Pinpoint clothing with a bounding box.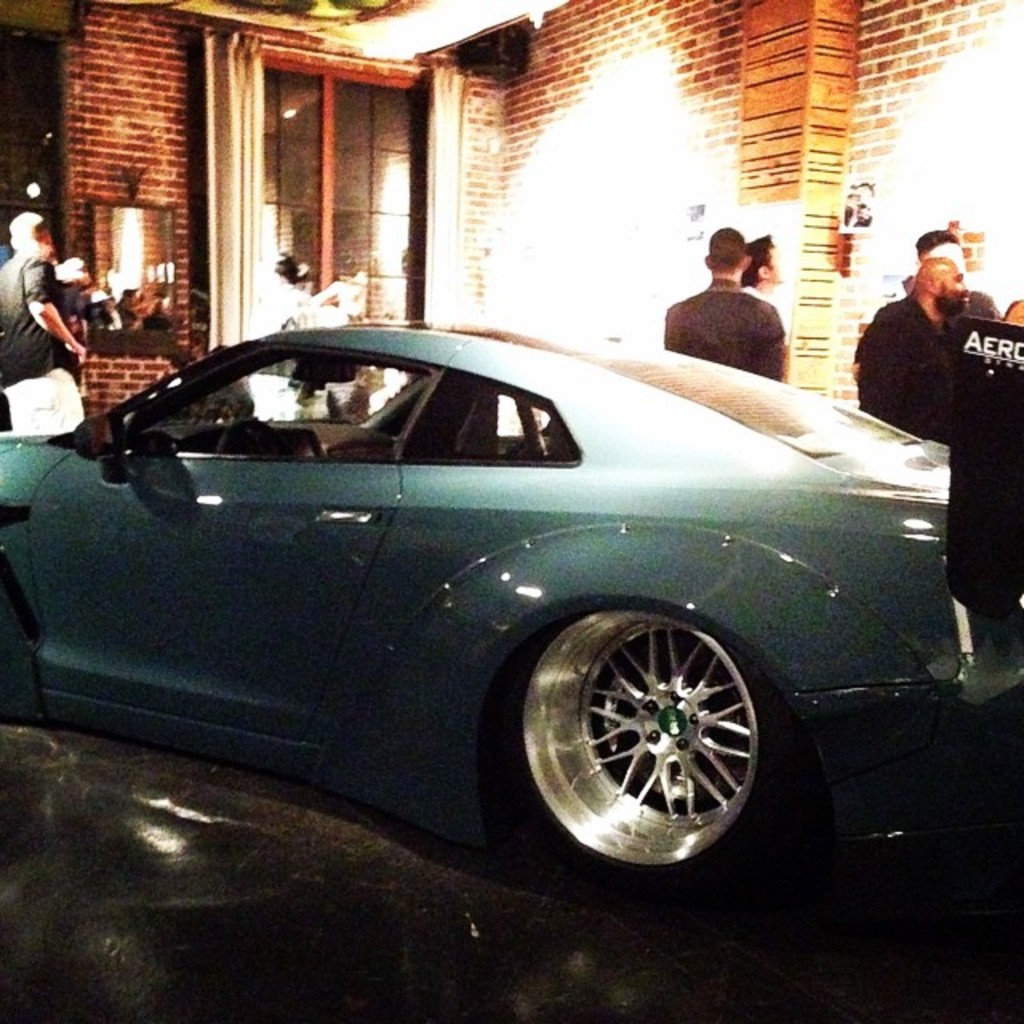
left=659, top=275, right=787, bottom=373.
